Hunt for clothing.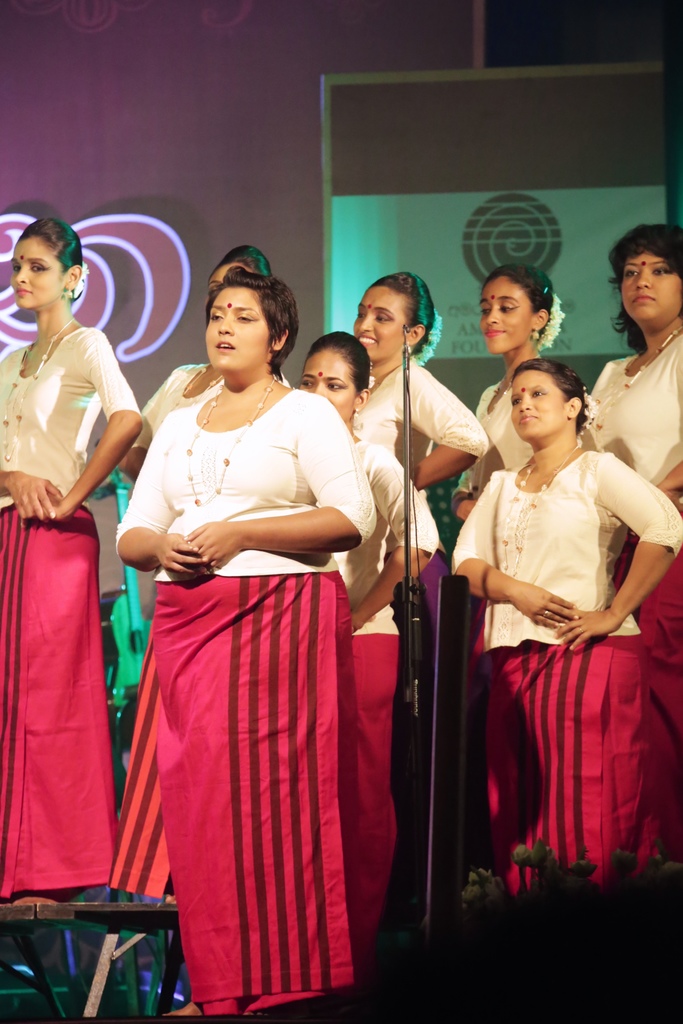
Hunted down at <bbox>454, 442, 682, 650</bbox>.
